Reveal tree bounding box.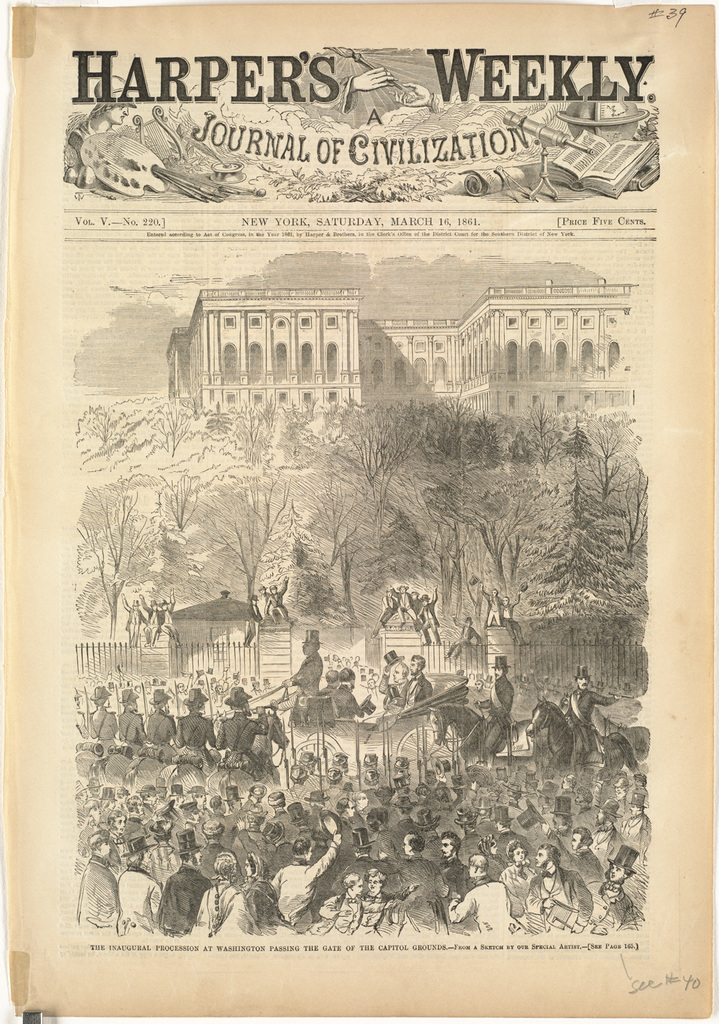
Revealed: pyautogui.locateOnScreen(476, 509, 520, 588).
